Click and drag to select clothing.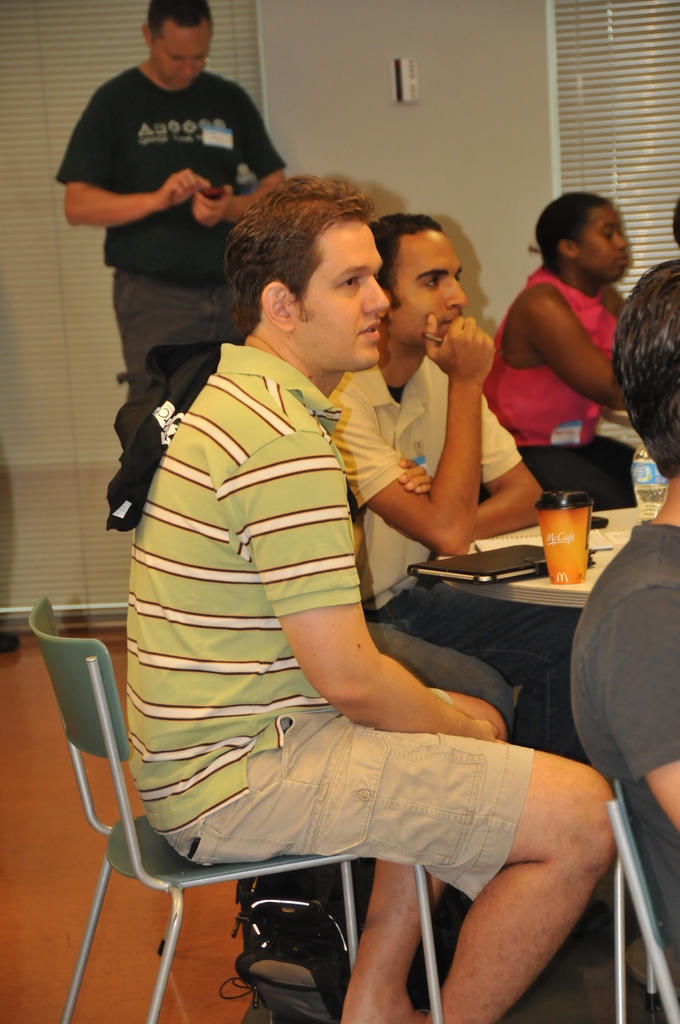
Selection: box=[330, 355, 553, 769].
